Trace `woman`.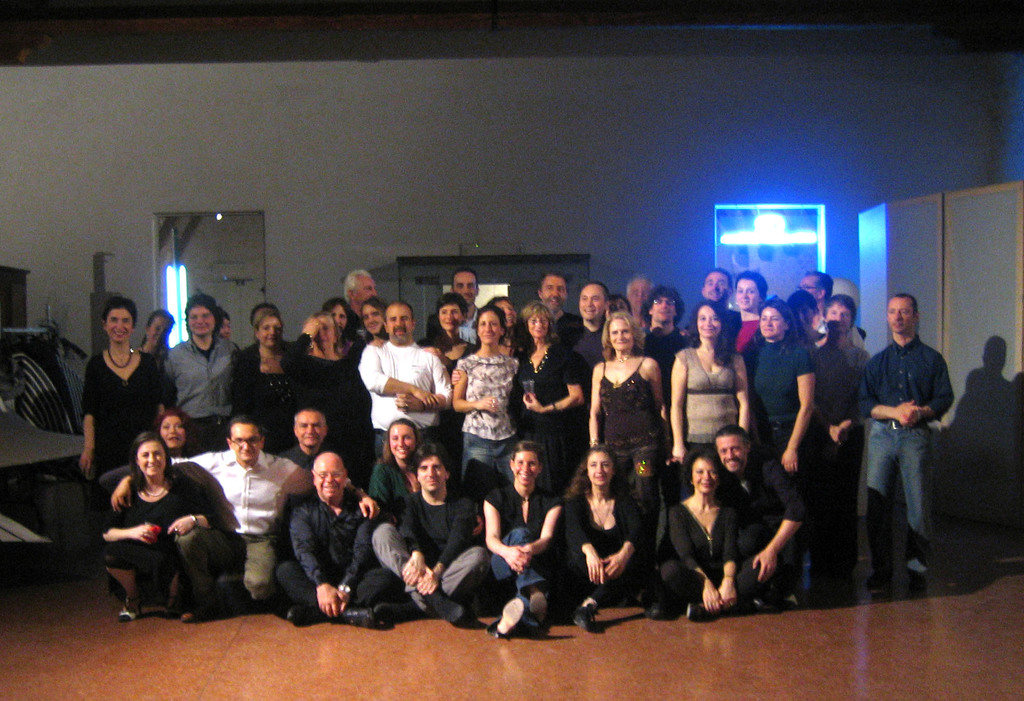
Traced to detection(421, 291, 482, 375).
